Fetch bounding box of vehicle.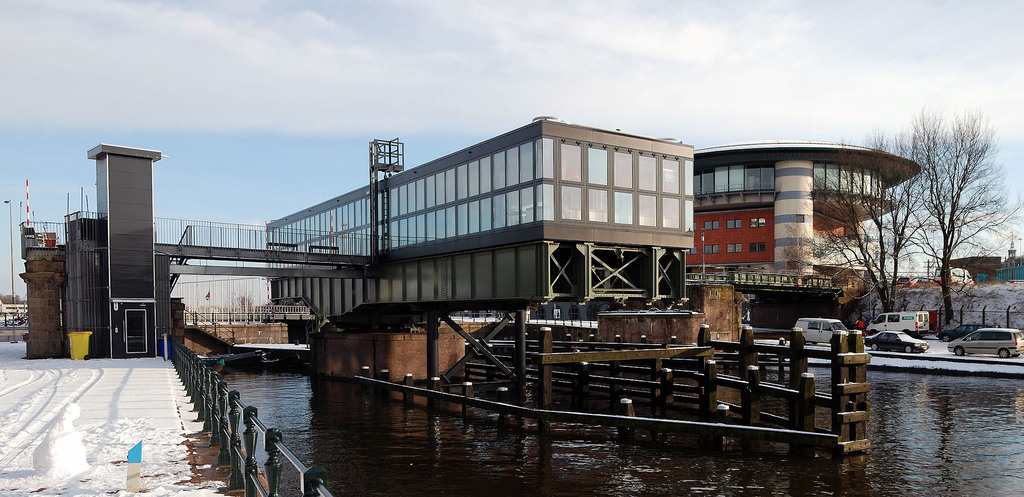
Bbox: [940,307,1021,362].
